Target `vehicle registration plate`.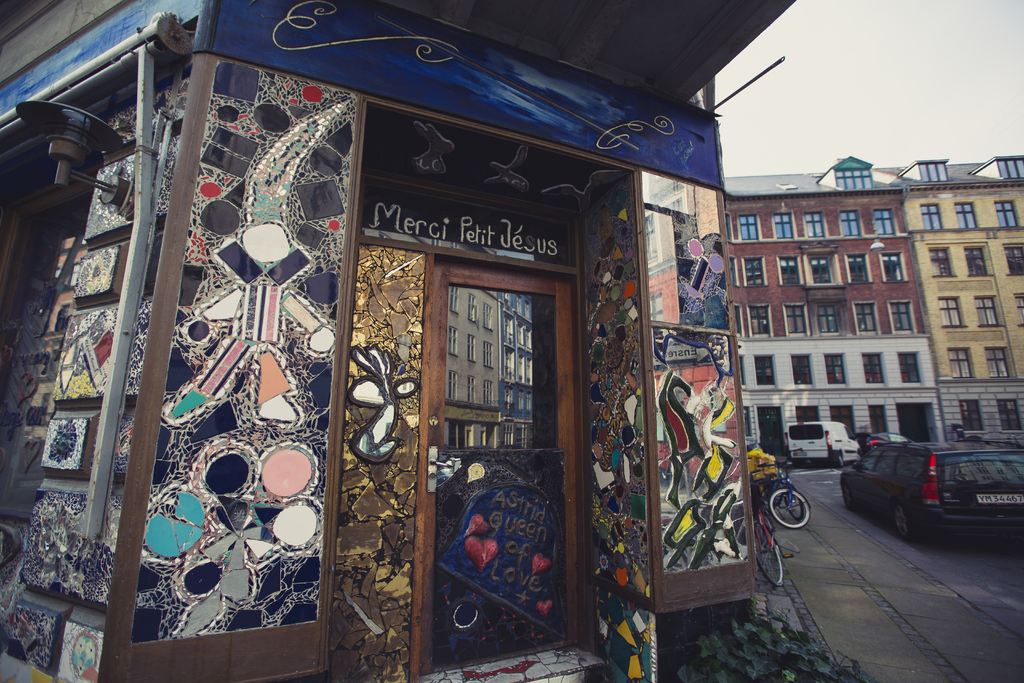
Target region: crop(975, 494, 1023, 505).
